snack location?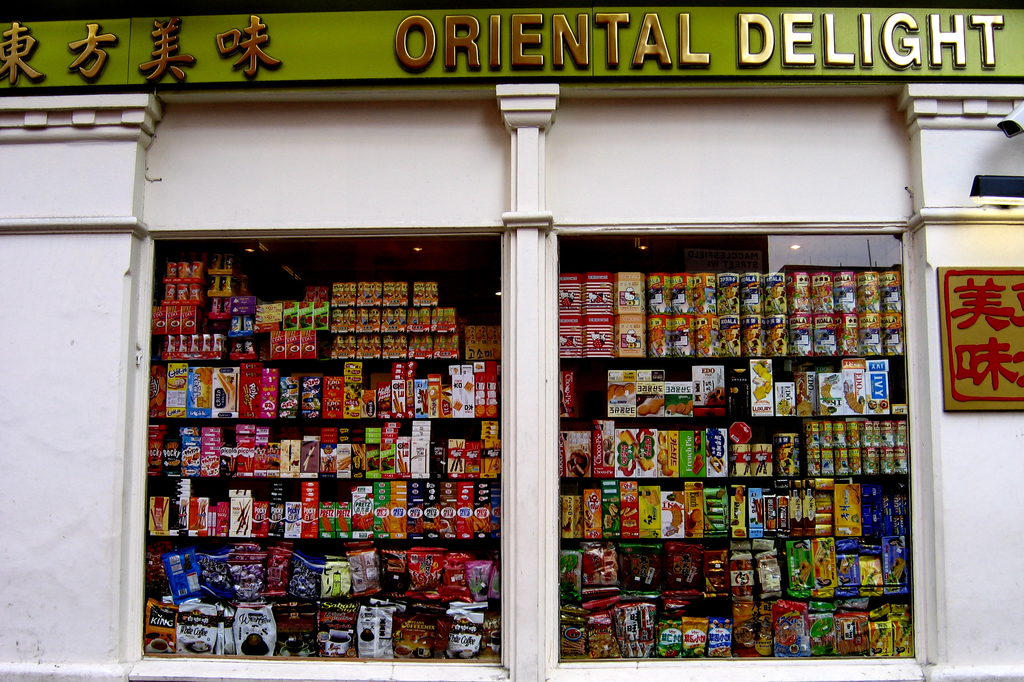
locate(735, 531, 744, 536)
